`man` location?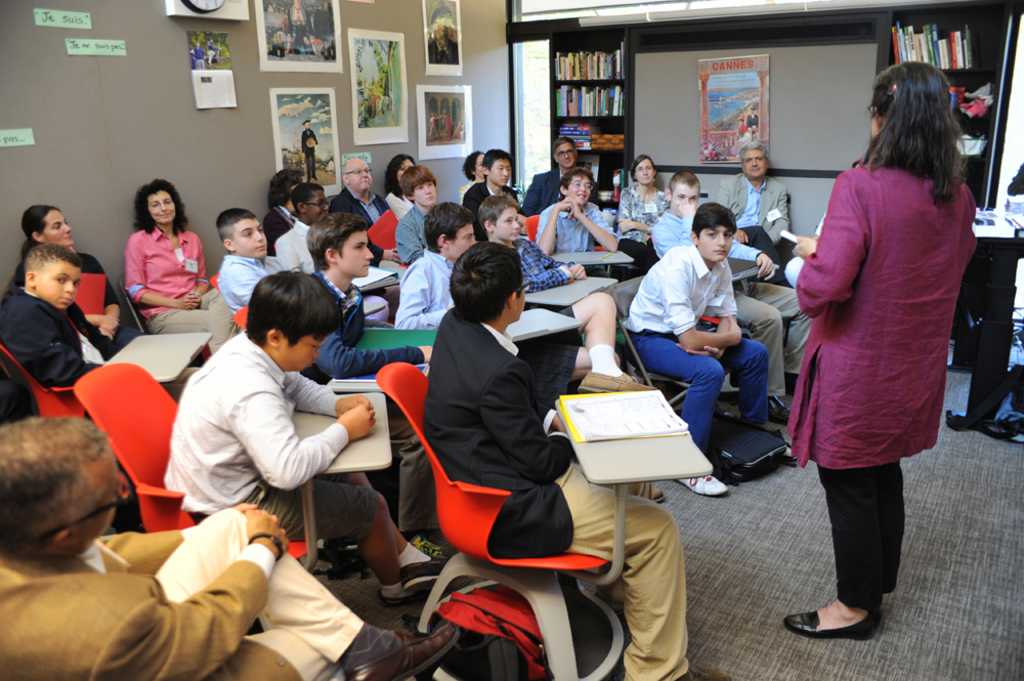
l=716, t=139, r=787, b=280
